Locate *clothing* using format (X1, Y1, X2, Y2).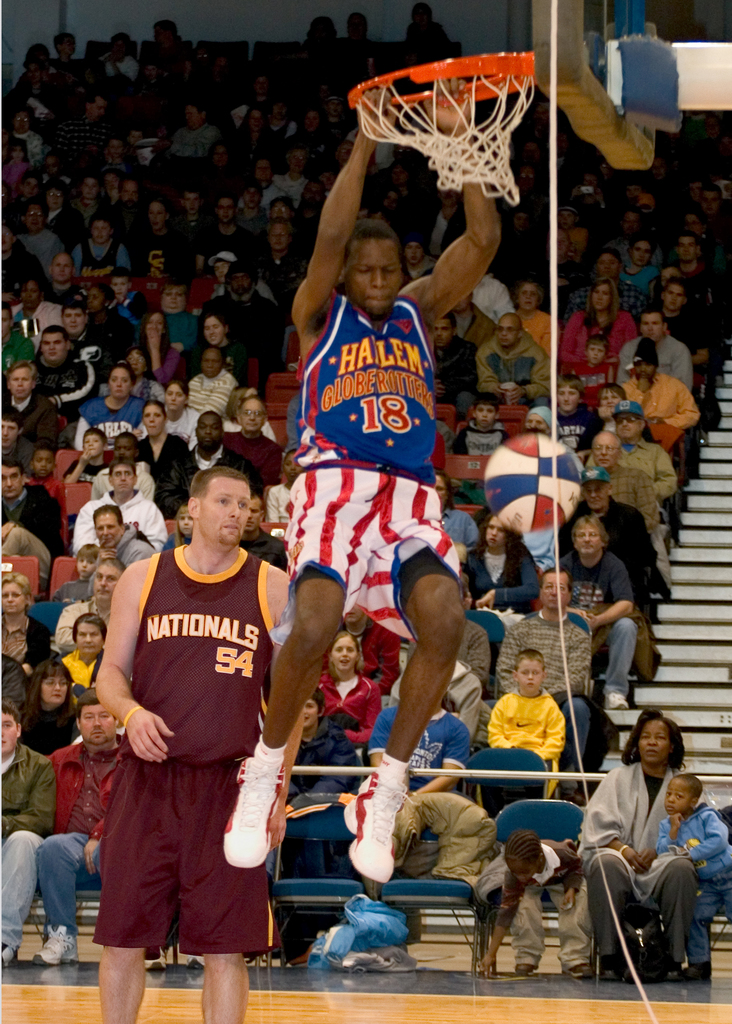
(0, 485, 61, 585).
